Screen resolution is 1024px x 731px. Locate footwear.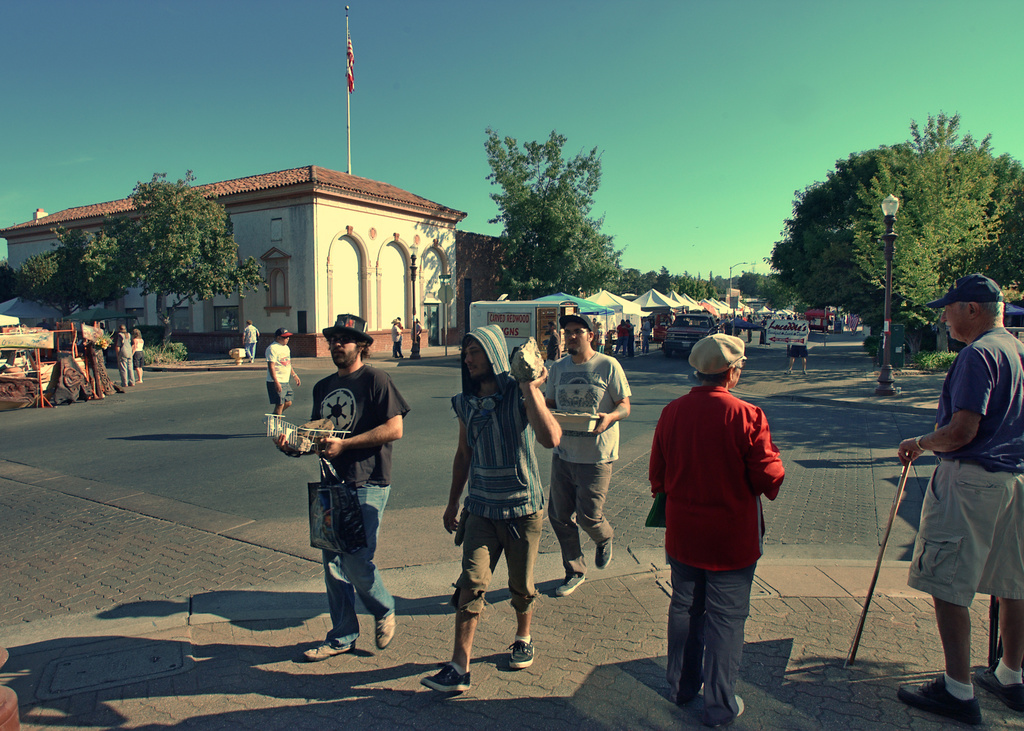
[left=555, top=572, right=587, bottom=600].
